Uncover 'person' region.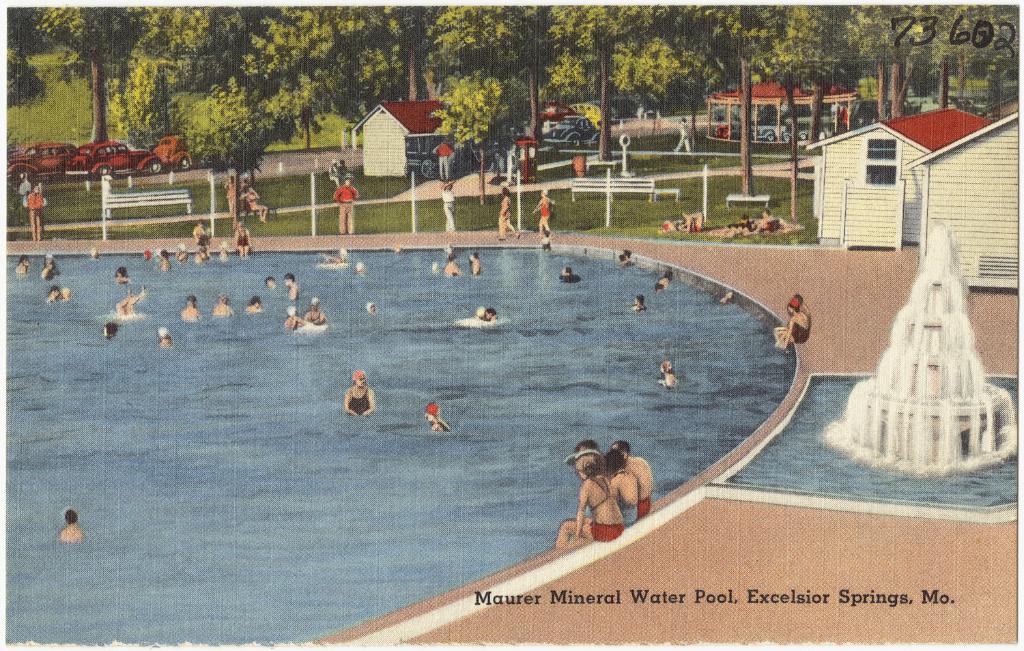
Uncovered: bbox=(631, 293, 650, 313).
